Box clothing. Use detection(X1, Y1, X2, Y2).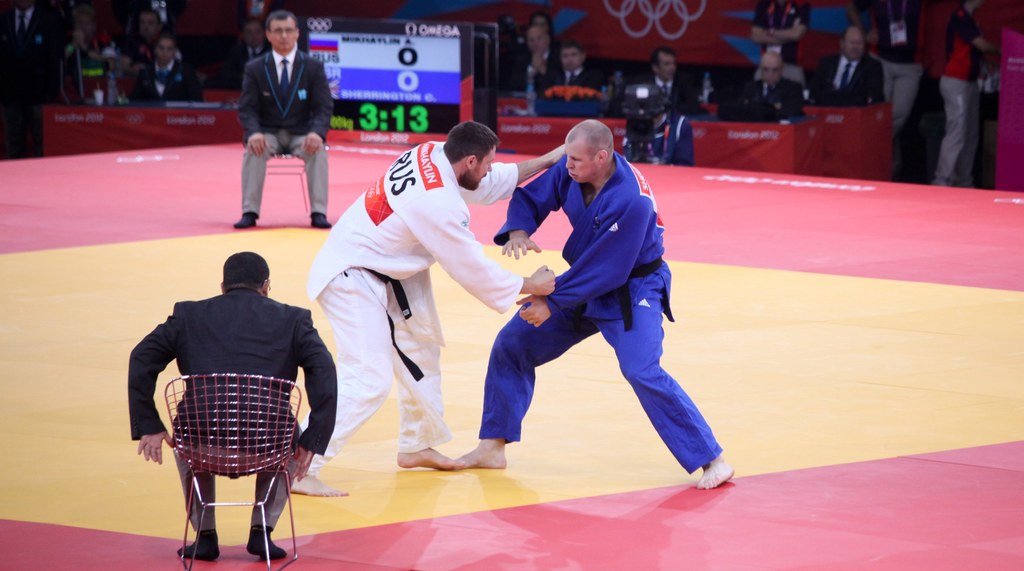
detection(923, 1, 1002, 189).
